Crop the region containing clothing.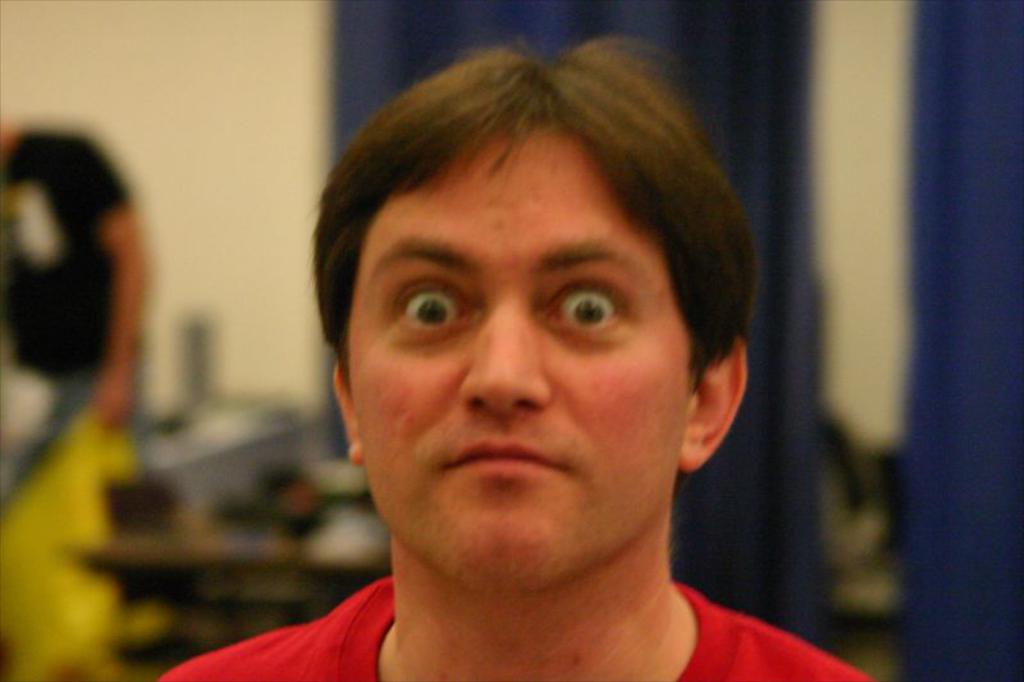
Crop region: (left=0, top=131, right=122, bottom=473).
